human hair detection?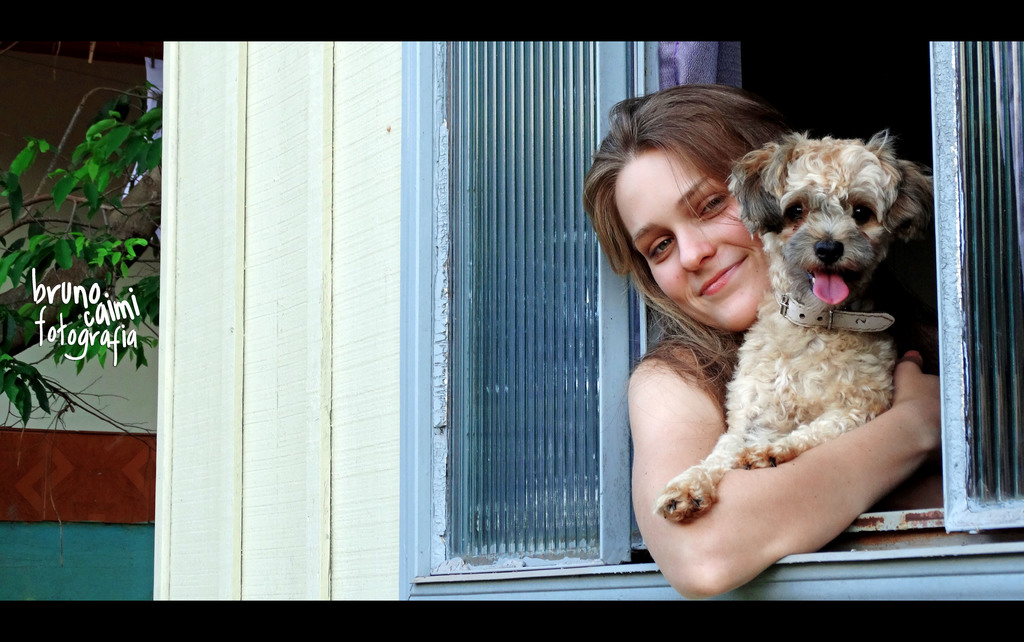
(x1=598, y1=69, x2=784, y2=429)
